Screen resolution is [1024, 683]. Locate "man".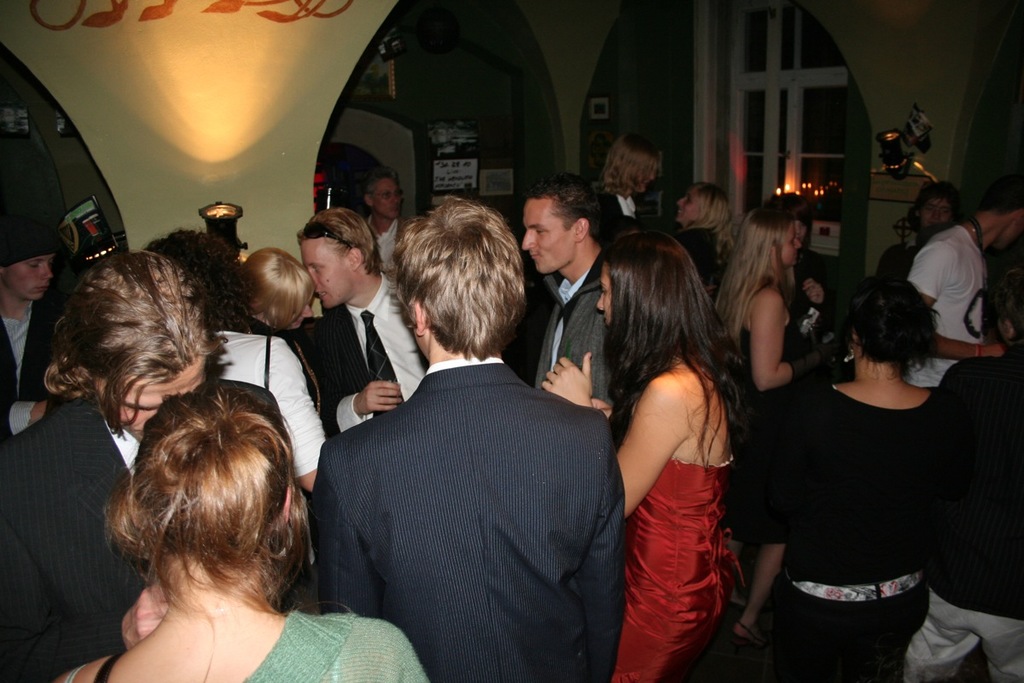
602,131,665,221.
